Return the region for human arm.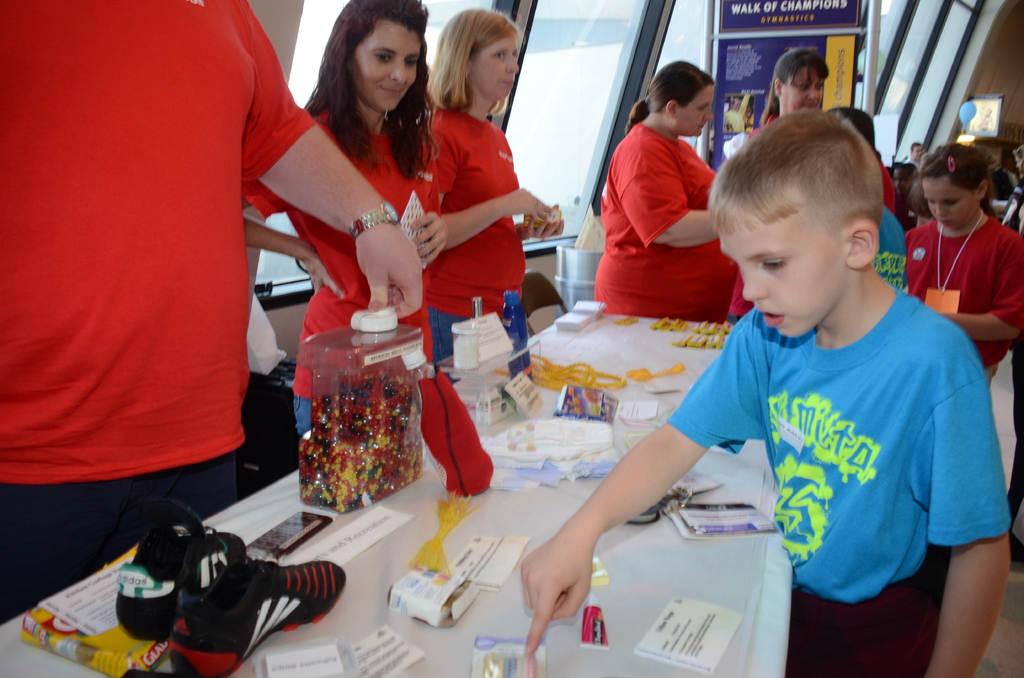
[513, 209, 564, 234].
